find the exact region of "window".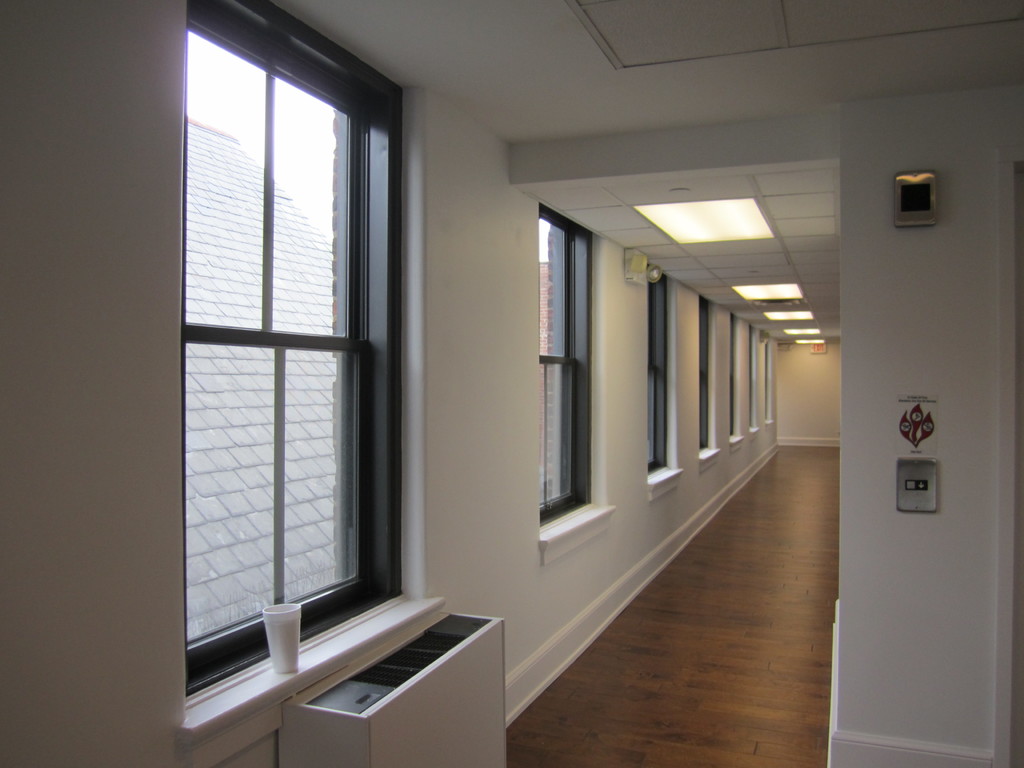
Exact region: x1=745, y1=331, x2=757, y2=430.
